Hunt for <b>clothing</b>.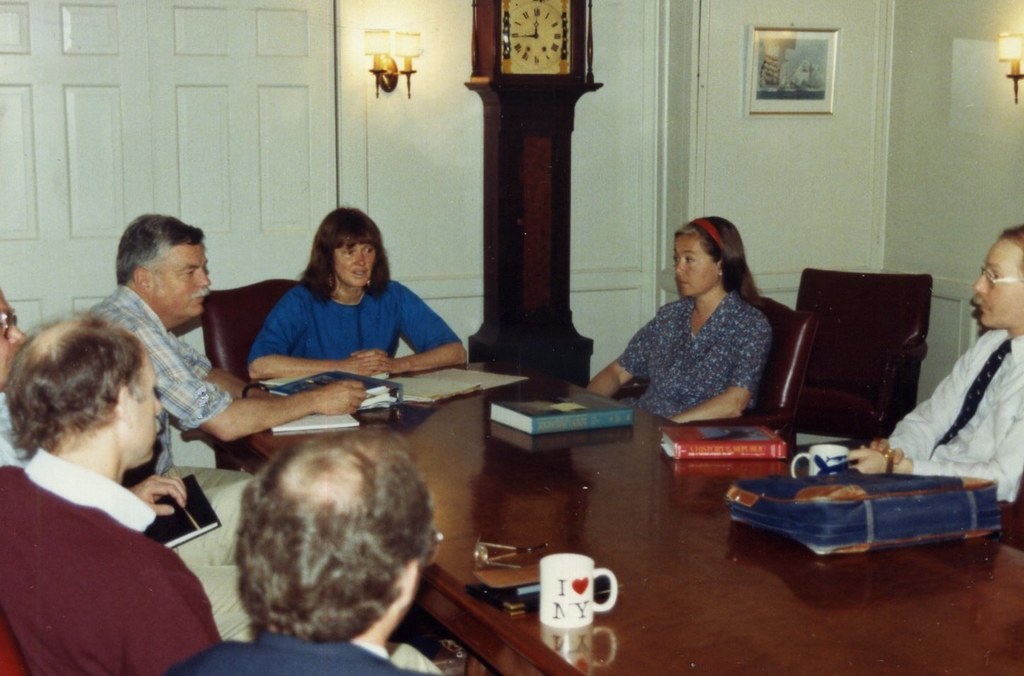
Hunted down at (615, 289, 773, 419).
